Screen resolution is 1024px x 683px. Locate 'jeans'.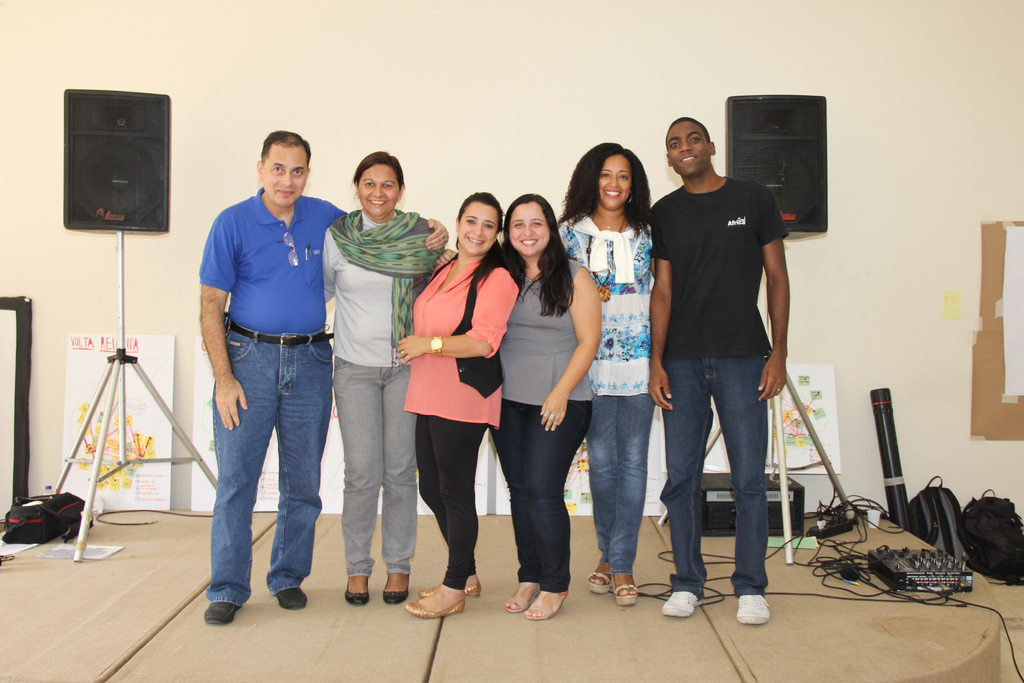
bbox=[657, 355, 769, 589].
